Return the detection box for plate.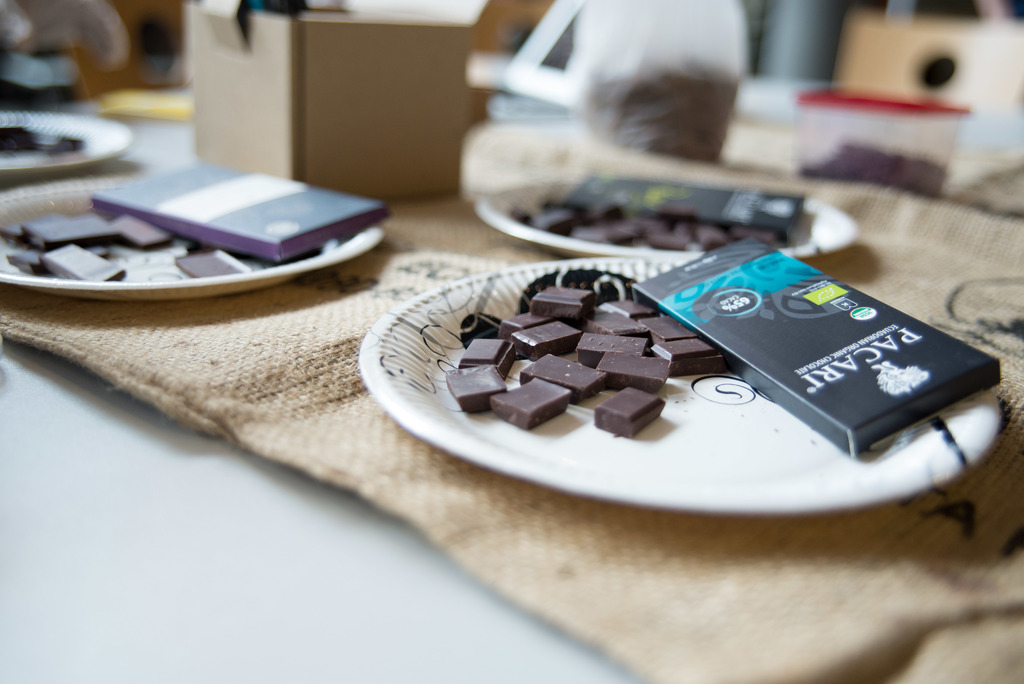
bbox=(360, 256, 996, 511).
